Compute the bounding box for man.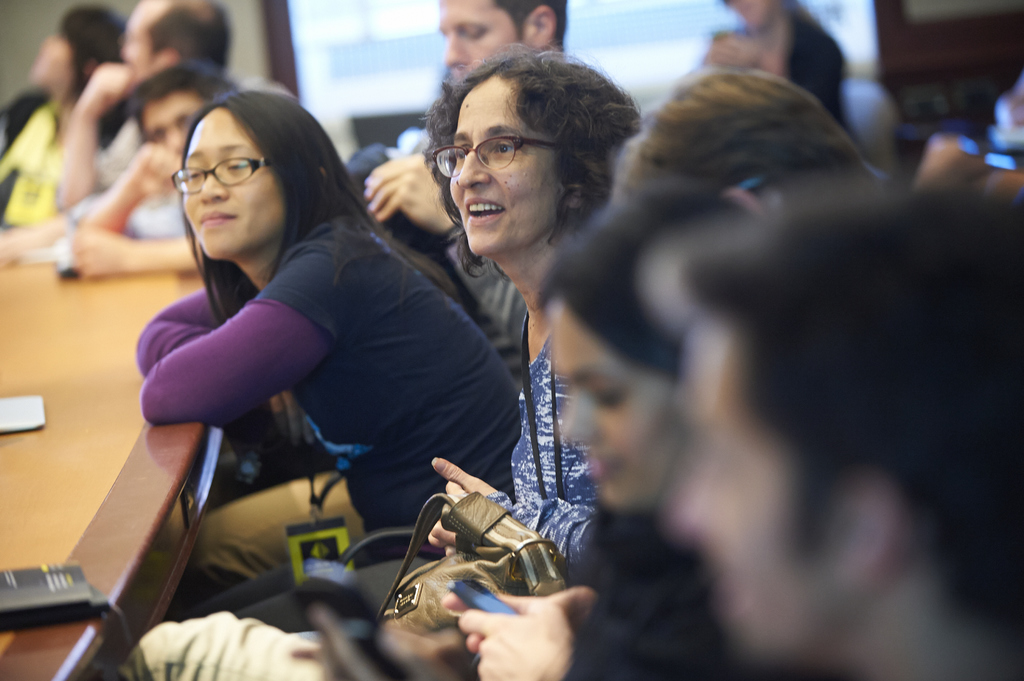
(left=665, top=176, right=1023, bottom=680).
